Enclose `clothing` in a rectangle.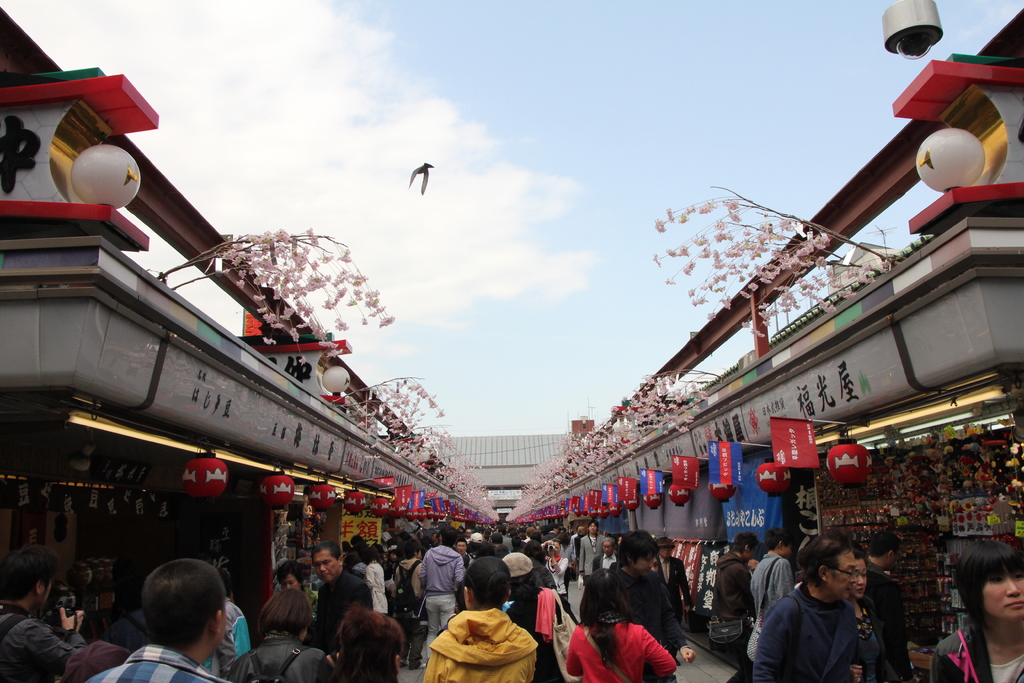
[863,555,915,682].
